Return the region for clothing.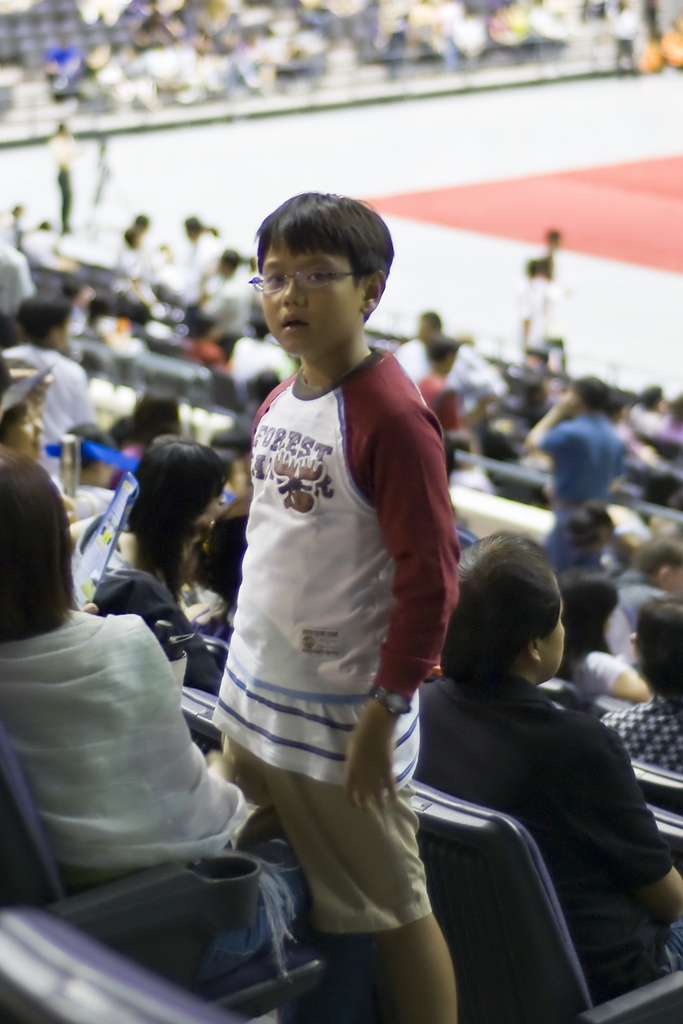
402/375/451/444.
